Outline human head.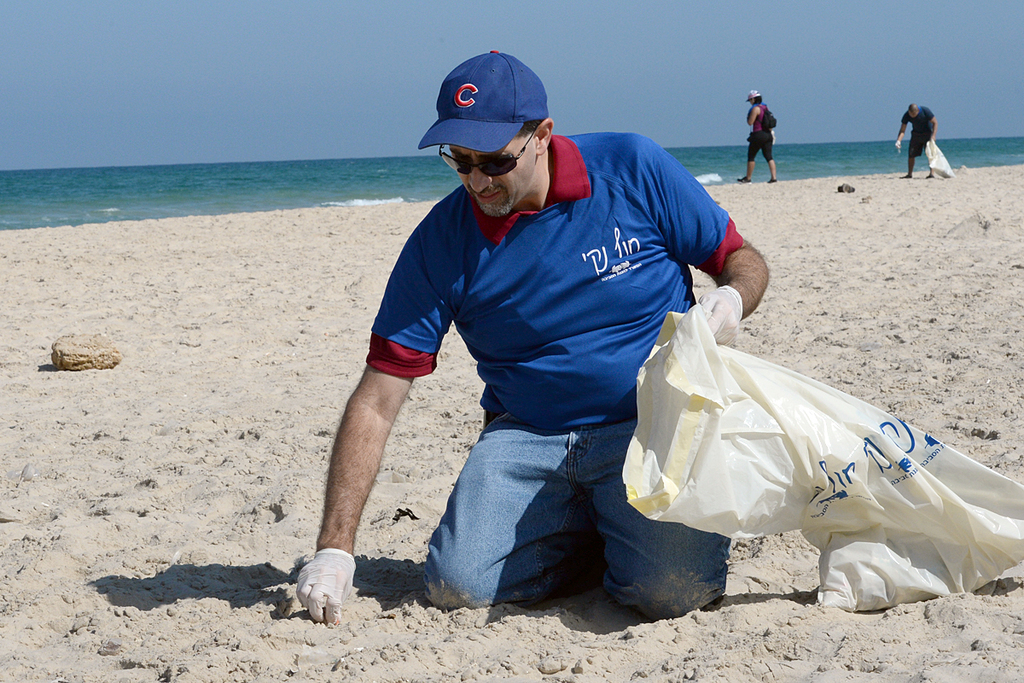
Outline: {"left": 905, "top": 102, "right": 917, "bottom": 120}.
